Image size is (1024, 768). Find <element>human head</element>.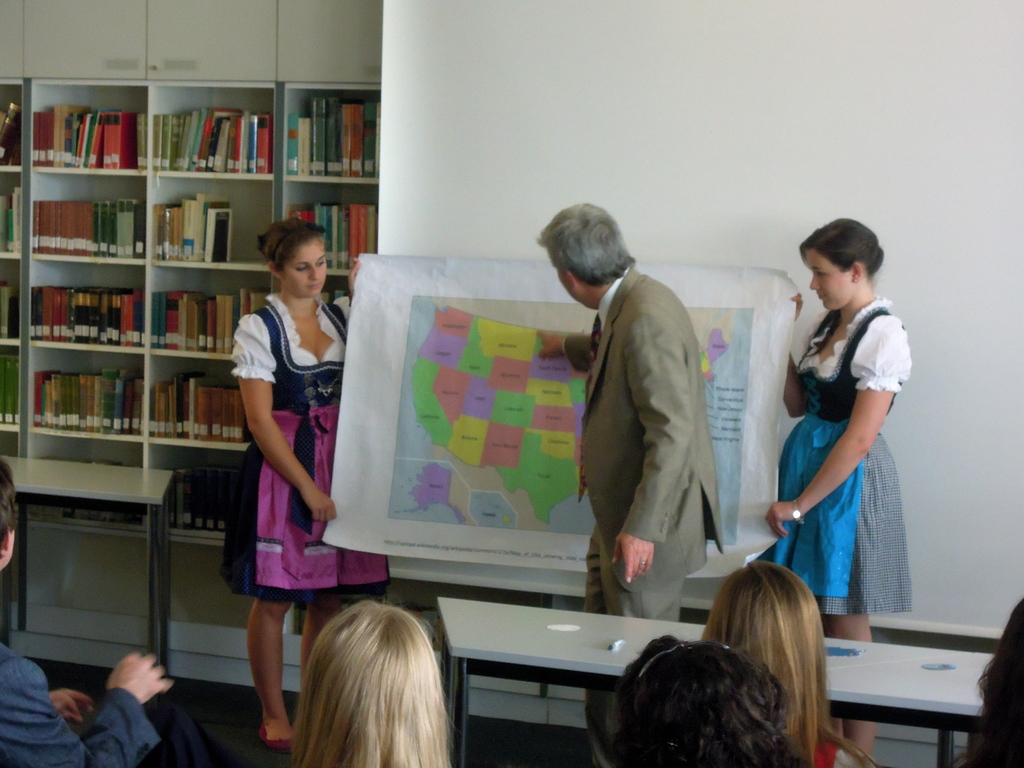
crop(537, 202, 637, 308).
